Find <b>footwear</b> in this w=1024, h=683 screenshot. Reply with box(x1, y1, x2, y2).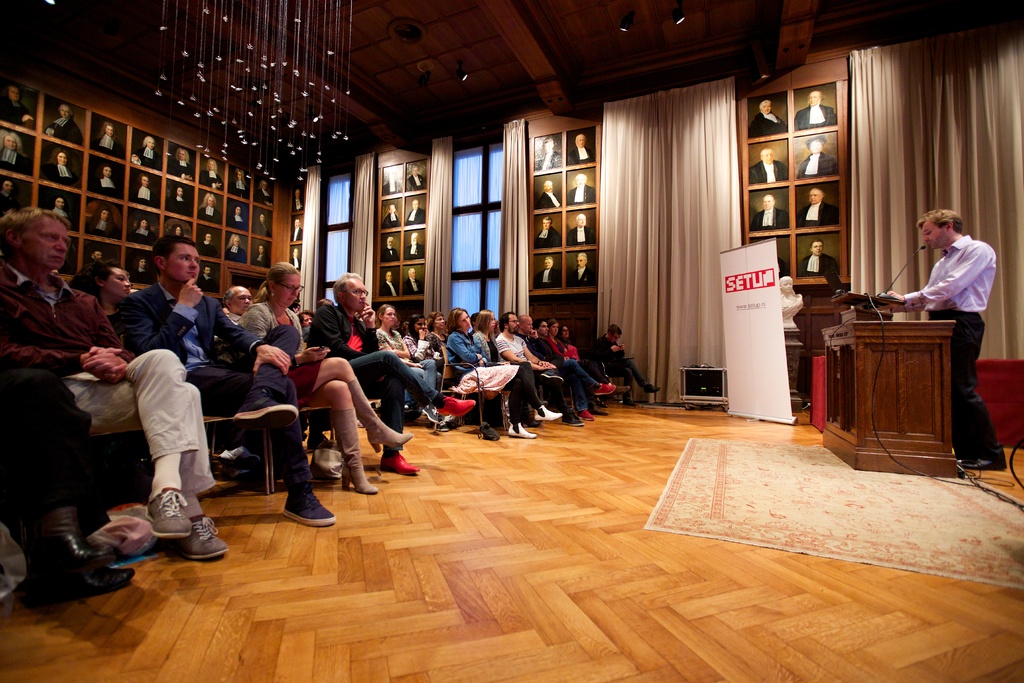
box(144, 483, 193, 541).
